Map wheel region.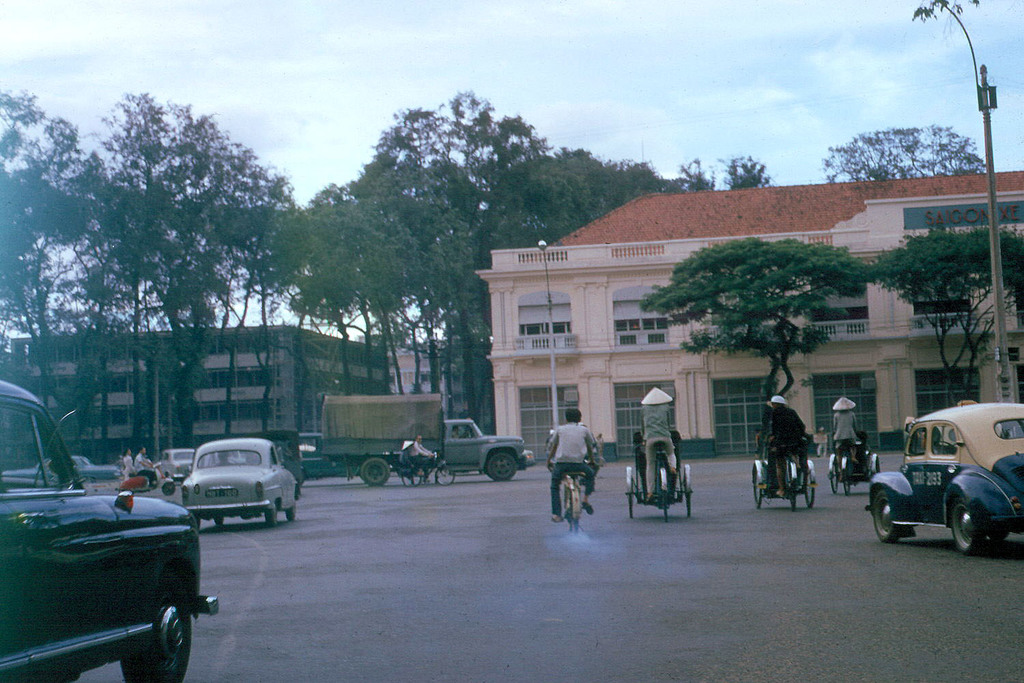
Mapped to (489,445,518,485).
